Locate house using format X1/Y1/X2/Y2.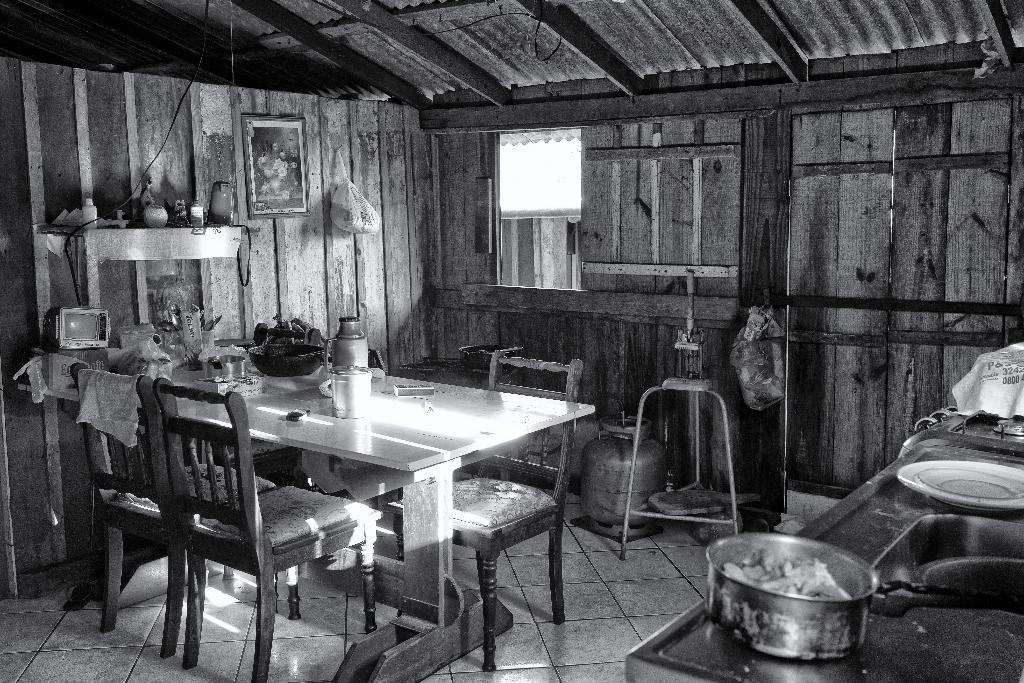
0/6/1023/598.
